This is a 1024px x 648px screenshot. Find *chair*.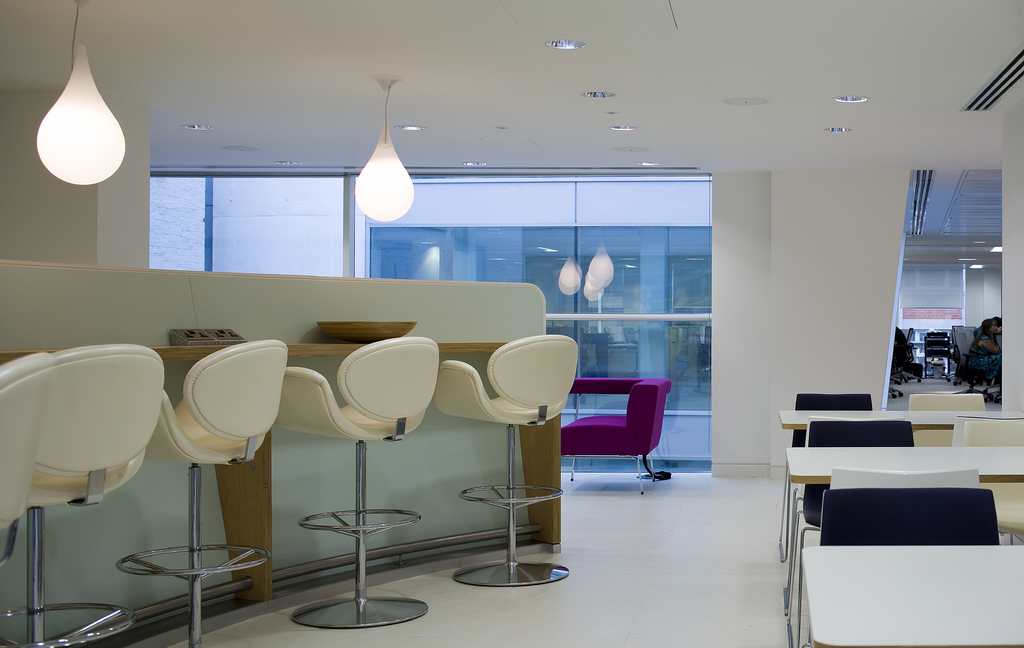
Bounding box: BBox(951, 412, 1023, 448).
